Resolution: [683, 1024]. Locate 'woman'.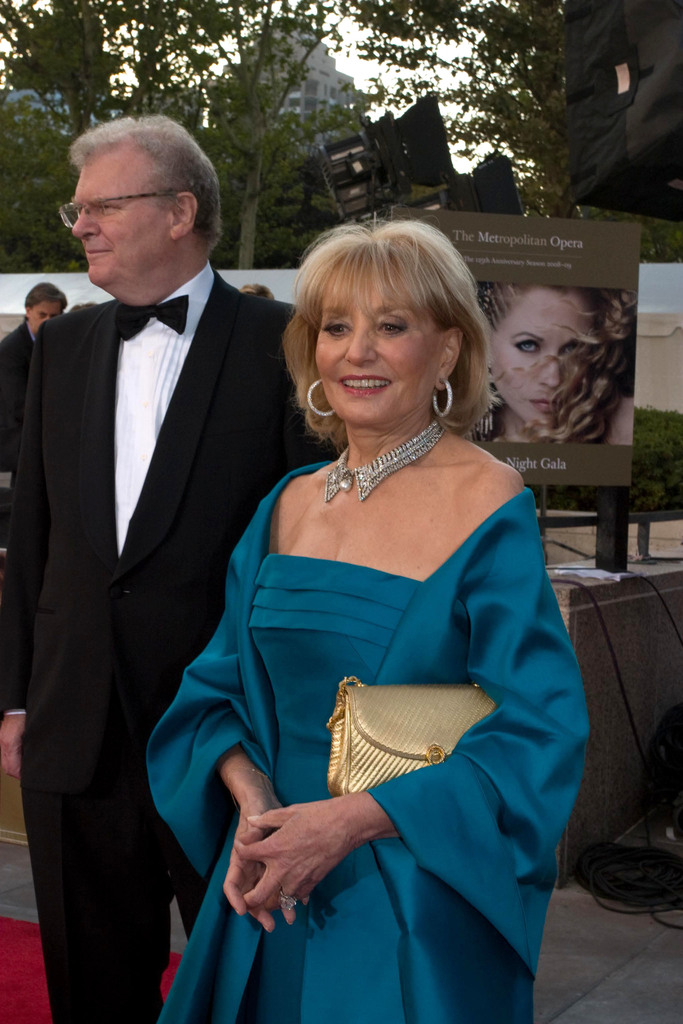
box(472, 282, 635, 447).
